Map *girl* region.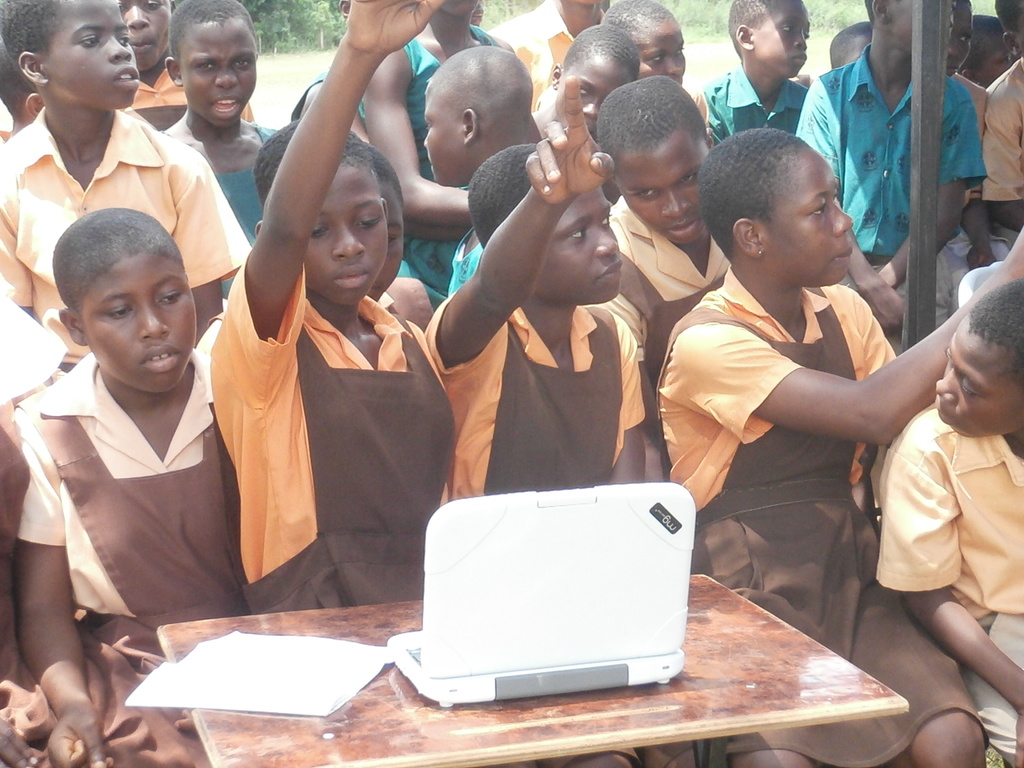
Mapped to rect(166, 0, 276, 246).
